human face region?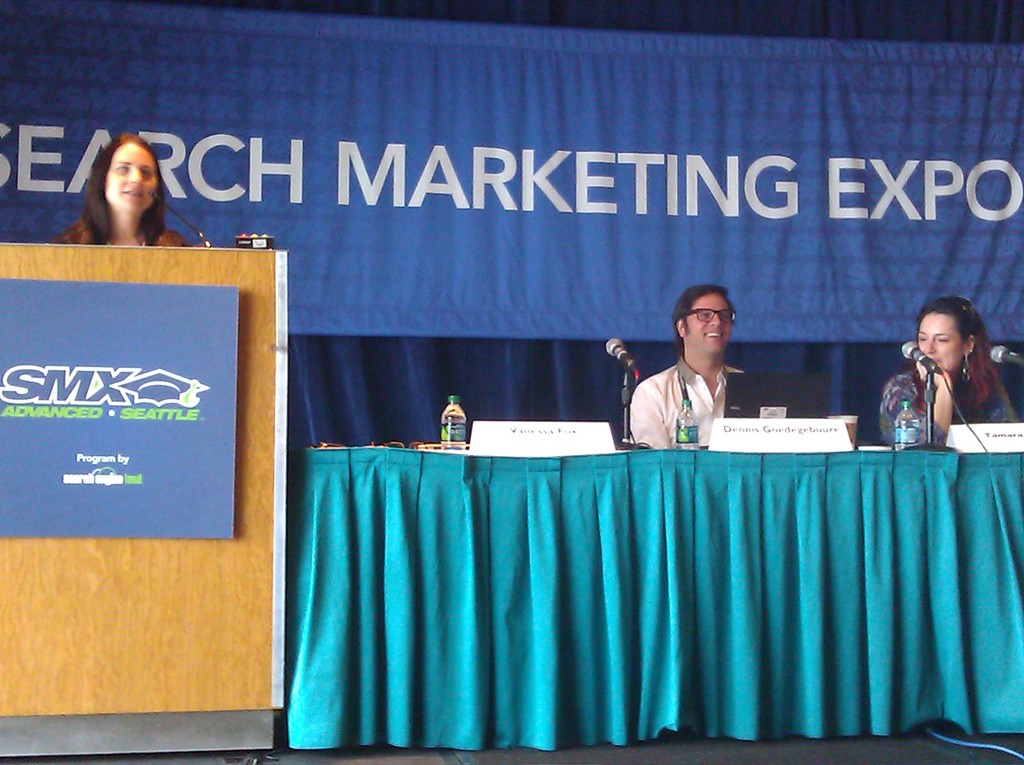
<region>105, 143, 157, 214</region>
